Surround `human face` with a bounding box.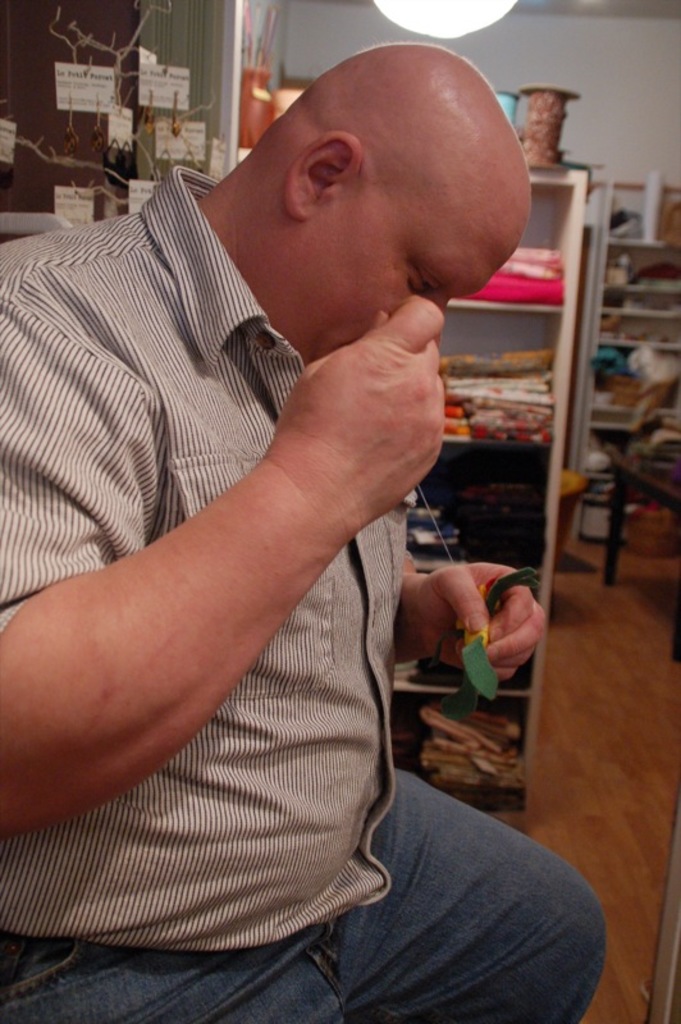
bbox=(312, 215, 516, 361).
